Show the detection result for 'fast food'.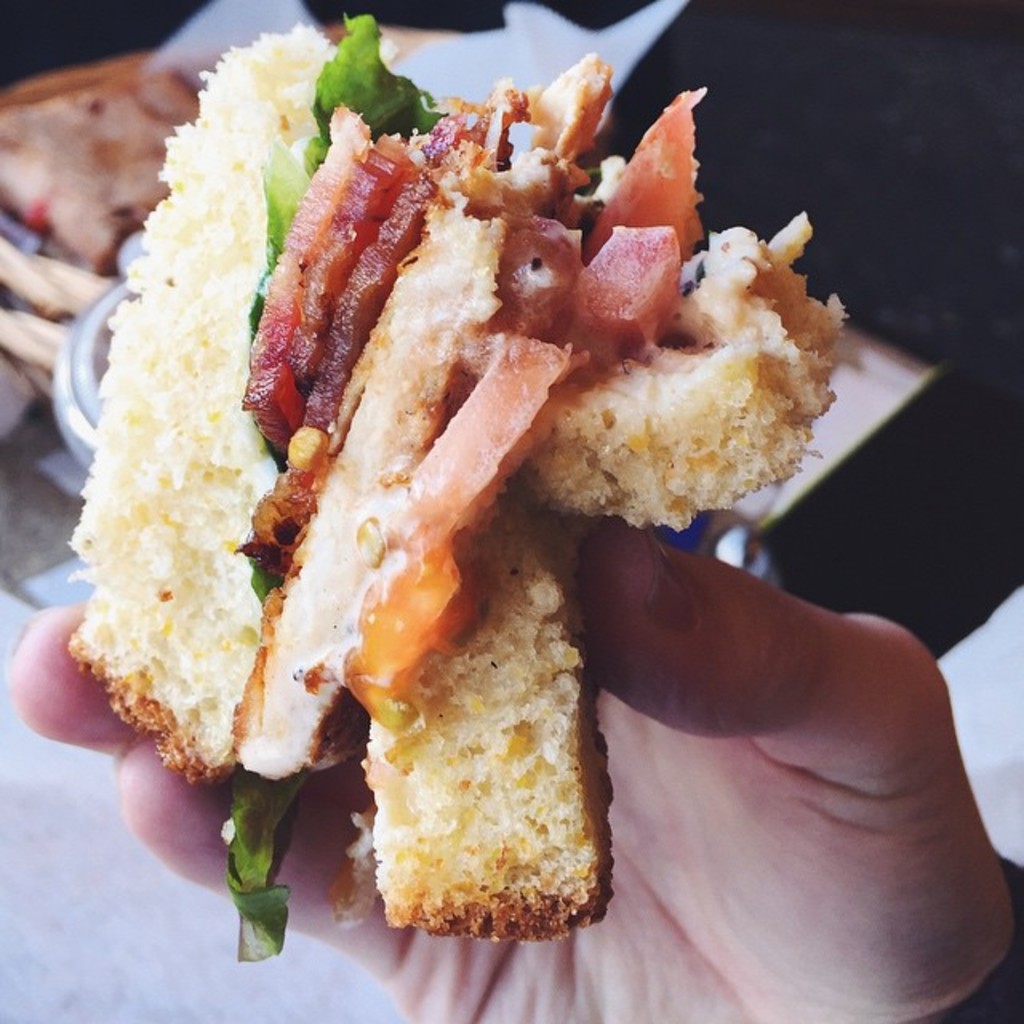
locate(0, 58, 898, 893).
